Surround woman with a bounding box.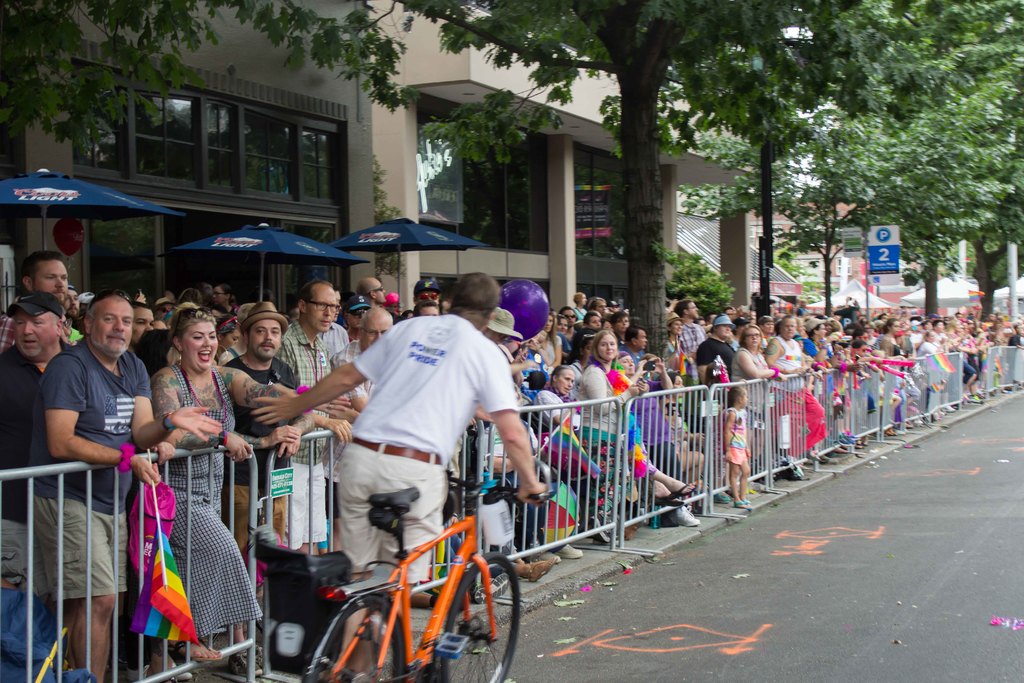
[921,330,943,355].
